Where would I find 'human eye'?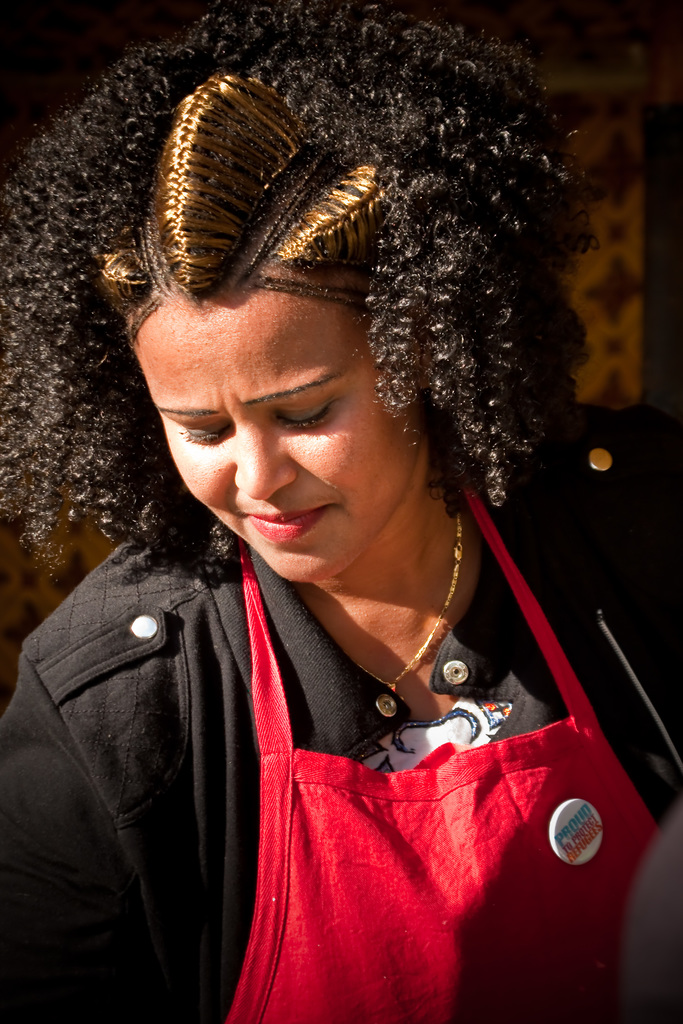
At 174, 420, 241, 452.
